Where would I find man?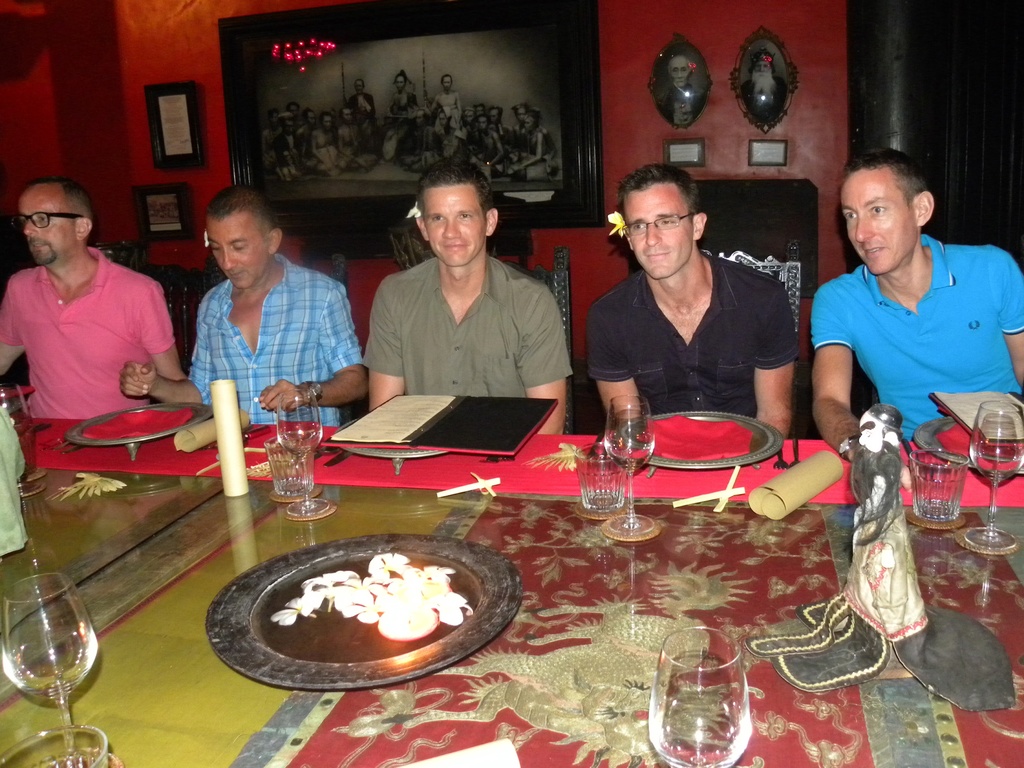
At detection(660, 58, 707, 127).
